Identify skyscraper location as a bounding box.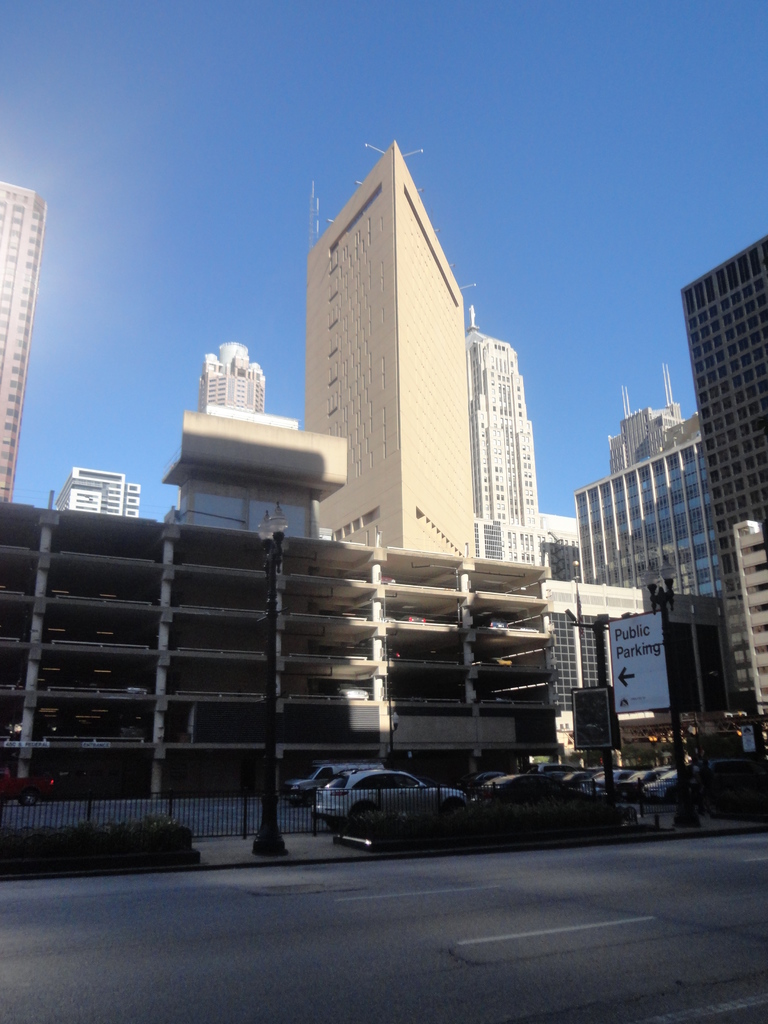
(0, 181, 44, 507).
